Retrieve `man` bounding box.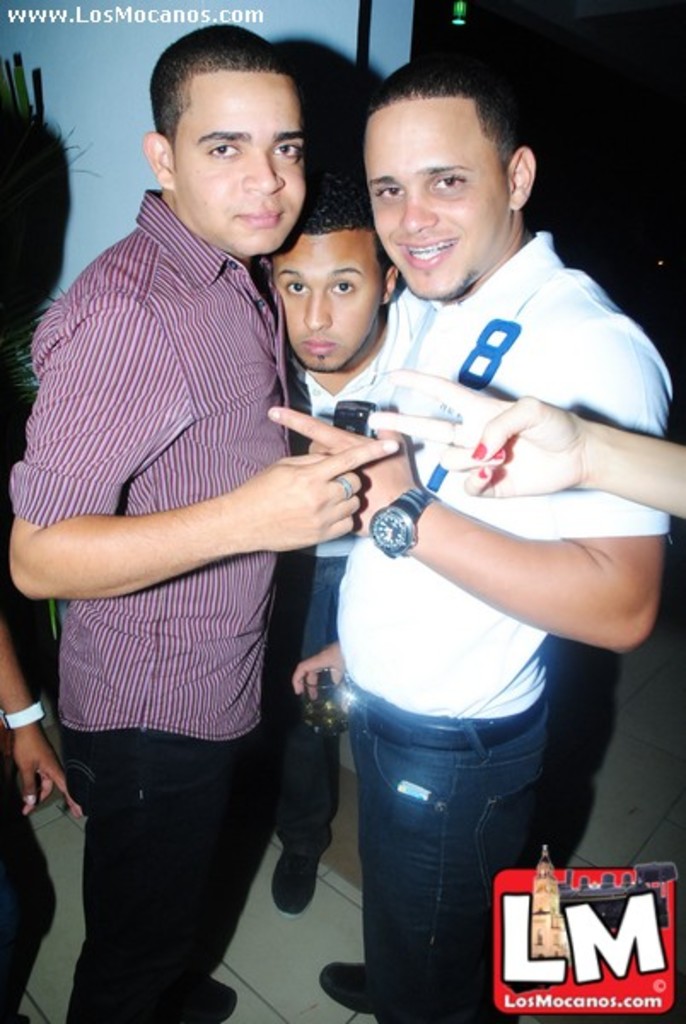
Bounding box: x1=253 y1=171 x2=440 y2=913.
